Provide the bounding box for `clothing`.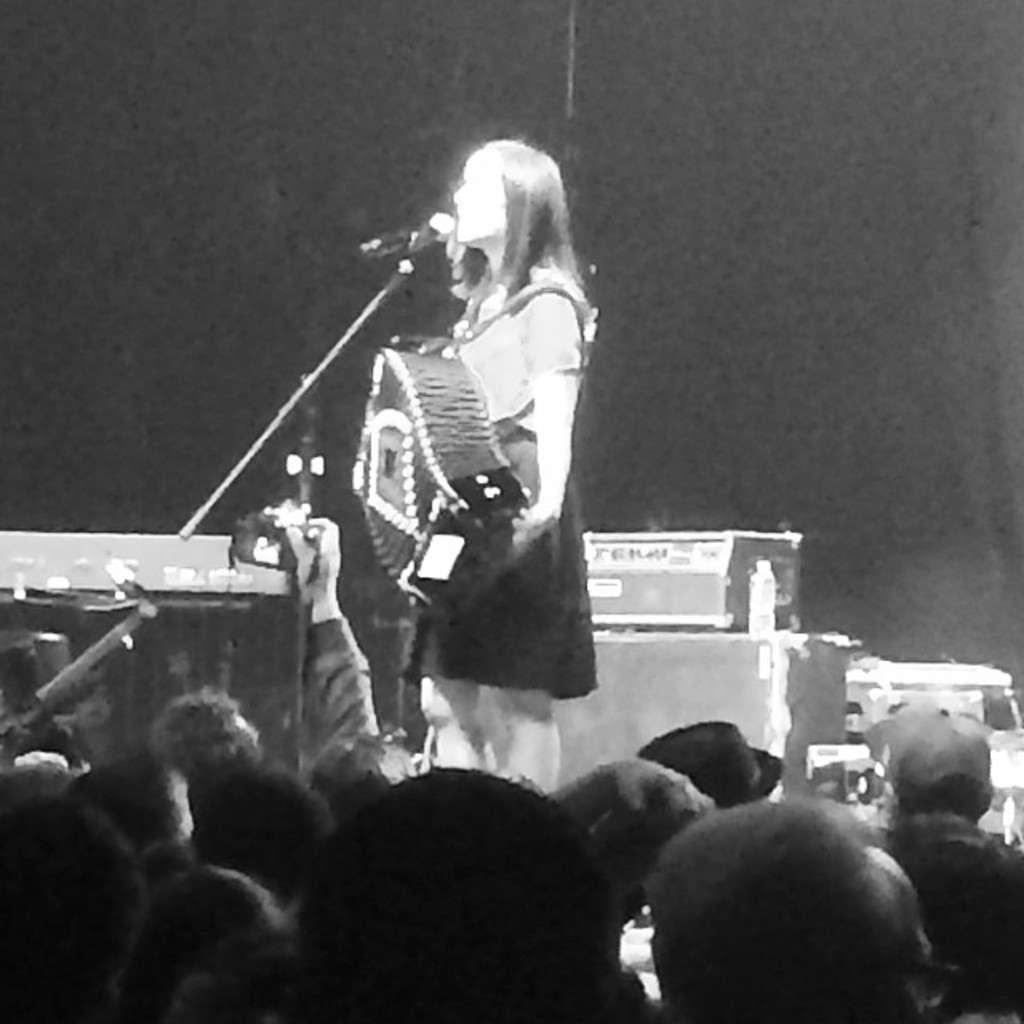
bbox(395, 267, 598, 709).
